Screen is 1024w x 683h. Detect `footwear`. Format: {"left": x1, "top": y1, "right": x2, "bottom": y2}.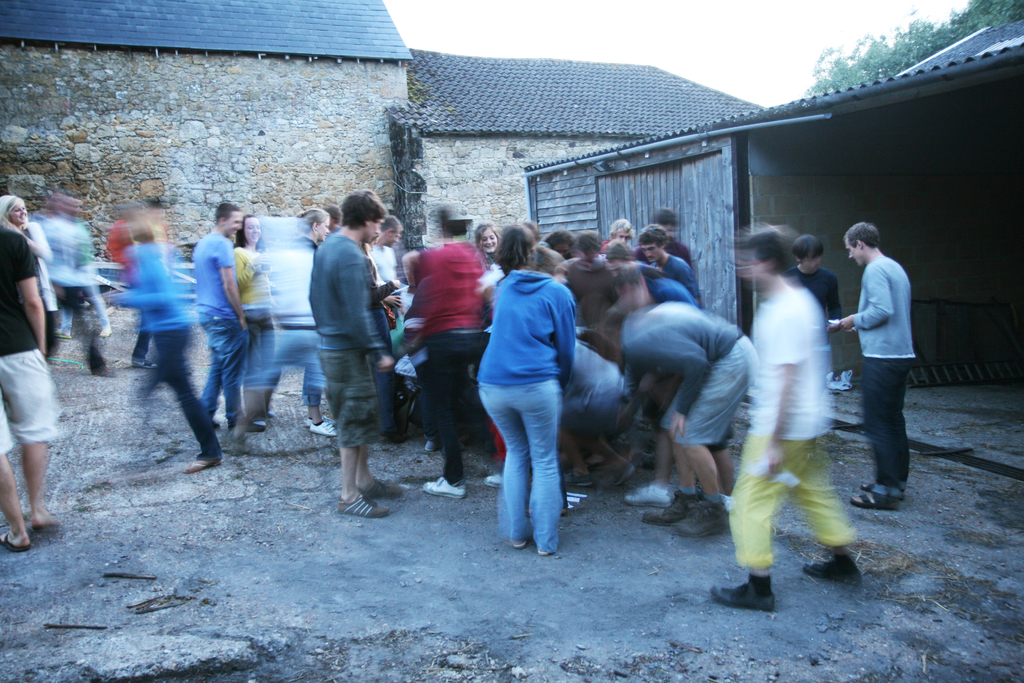
{"left": 535, "top": 543, "right": 551, "bottom": 559}.
